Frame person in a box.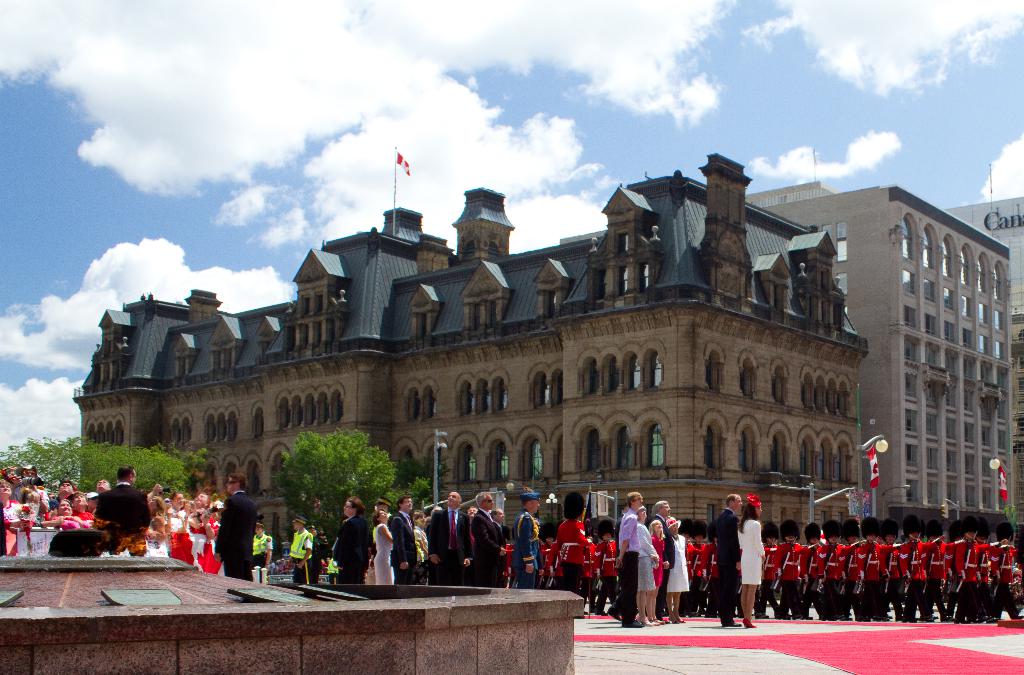
{"x1": 687, "y1": 526, "x2": 714, "y2": 610}.
